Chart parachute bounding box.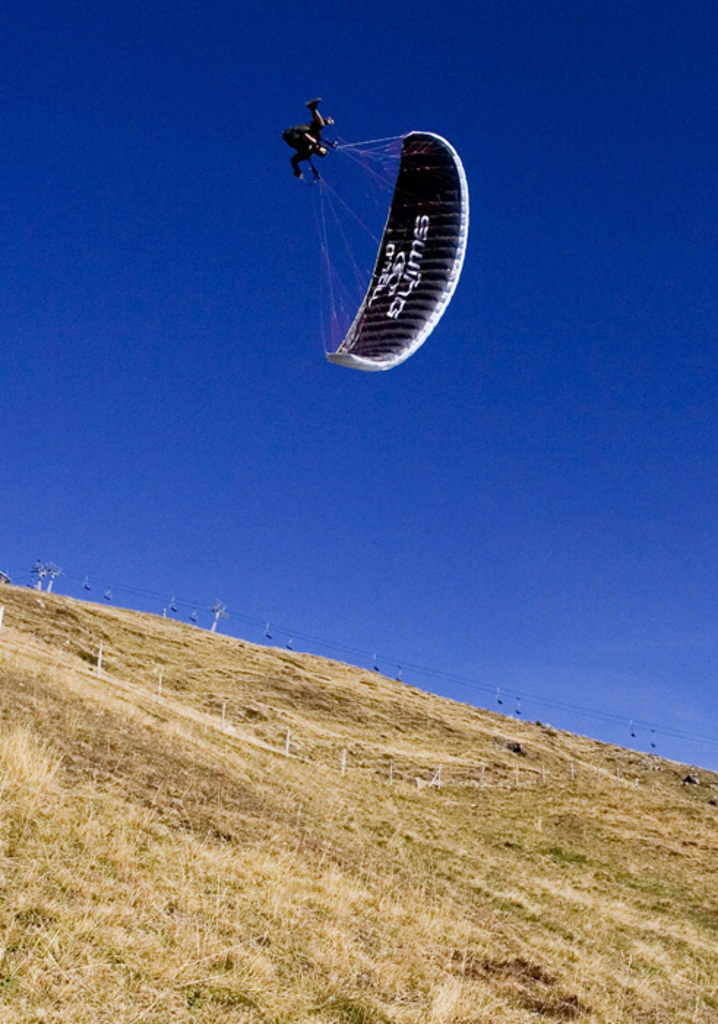
Charted: box=[279, 108, 449, 382].
